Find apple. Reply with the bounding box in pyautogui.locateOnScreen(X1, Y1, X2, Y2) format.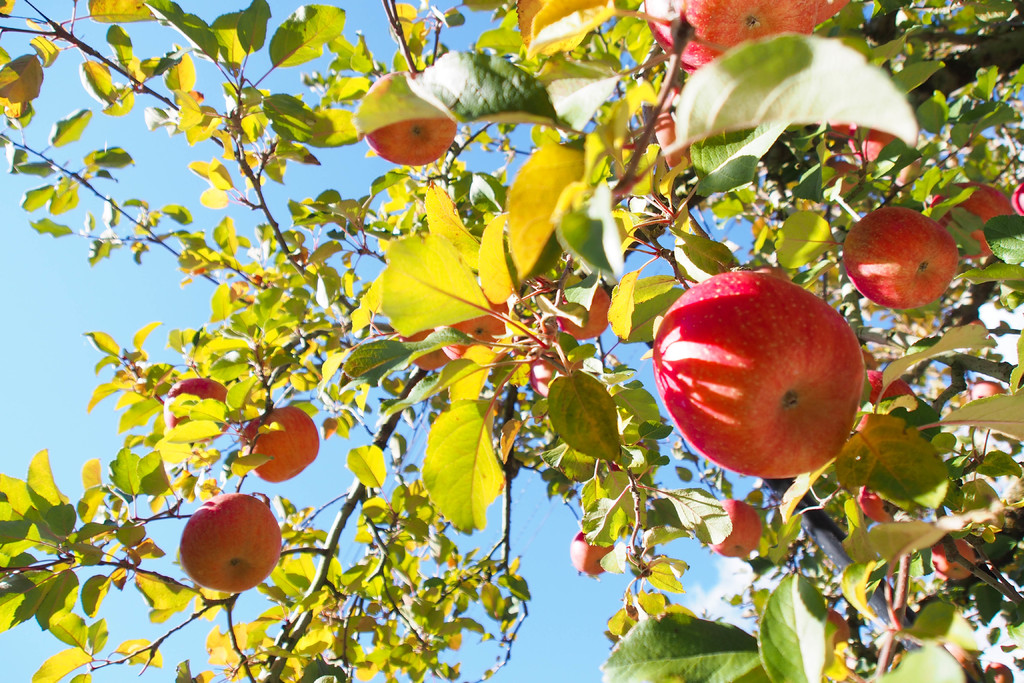
pyautogui.locateOnScreen(237, 403, 319, 483).
